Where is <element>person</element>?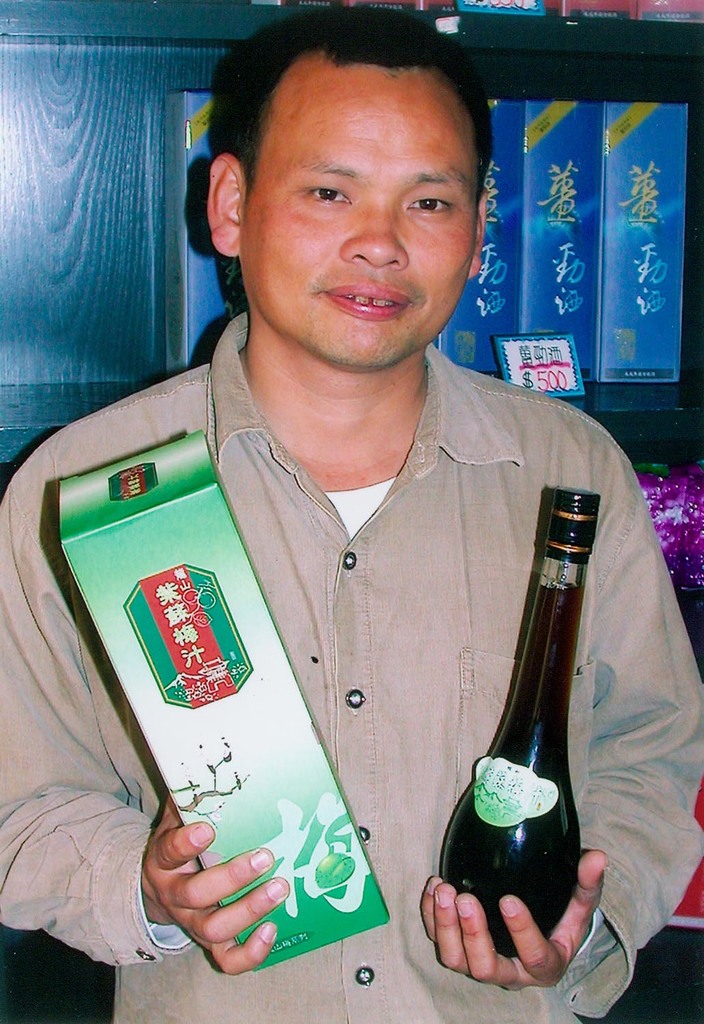
[x1=80, y1=38, x2=630, y2=1023].
